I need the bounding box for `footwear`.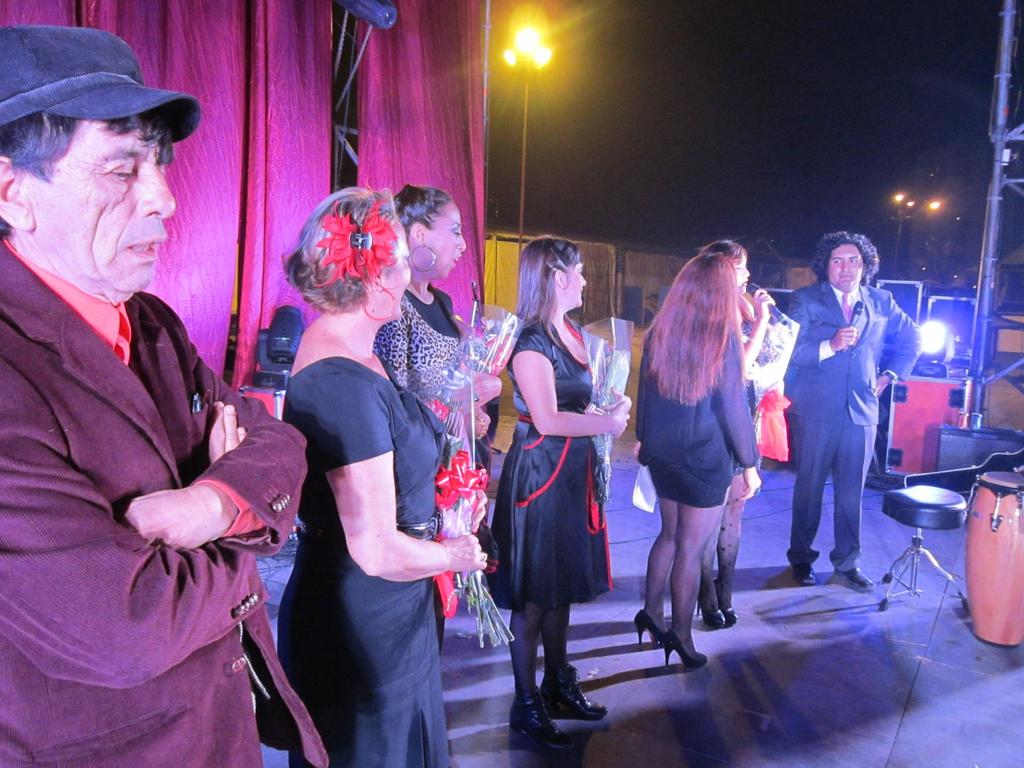
Here it is: region(830, 570, 876, 591).
